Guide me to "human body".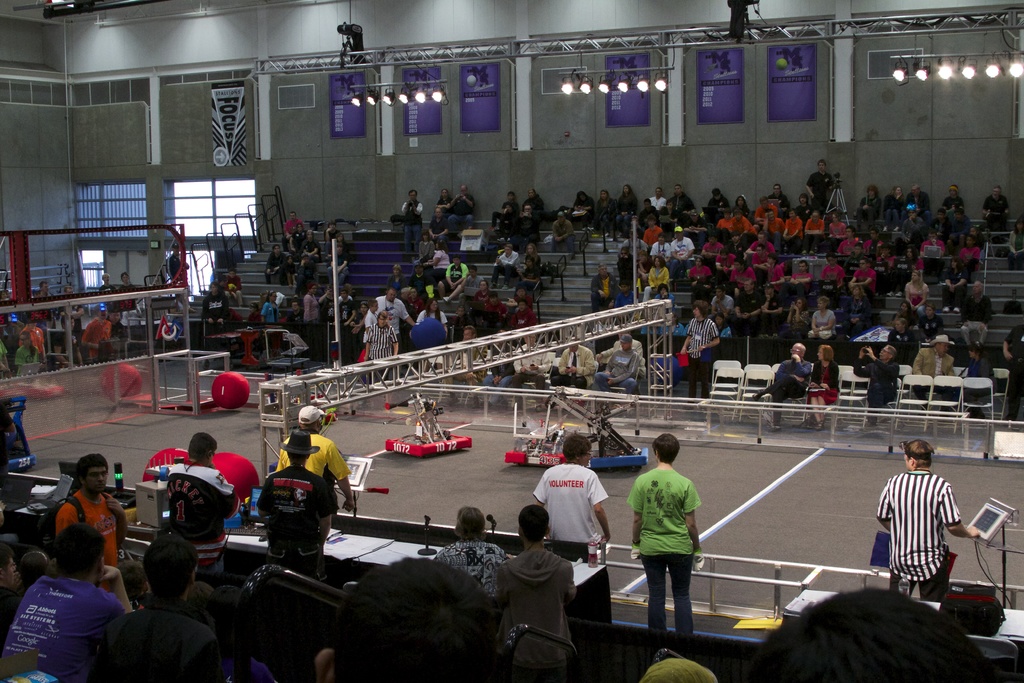
Guidance: [296, 255, 317, 290].
